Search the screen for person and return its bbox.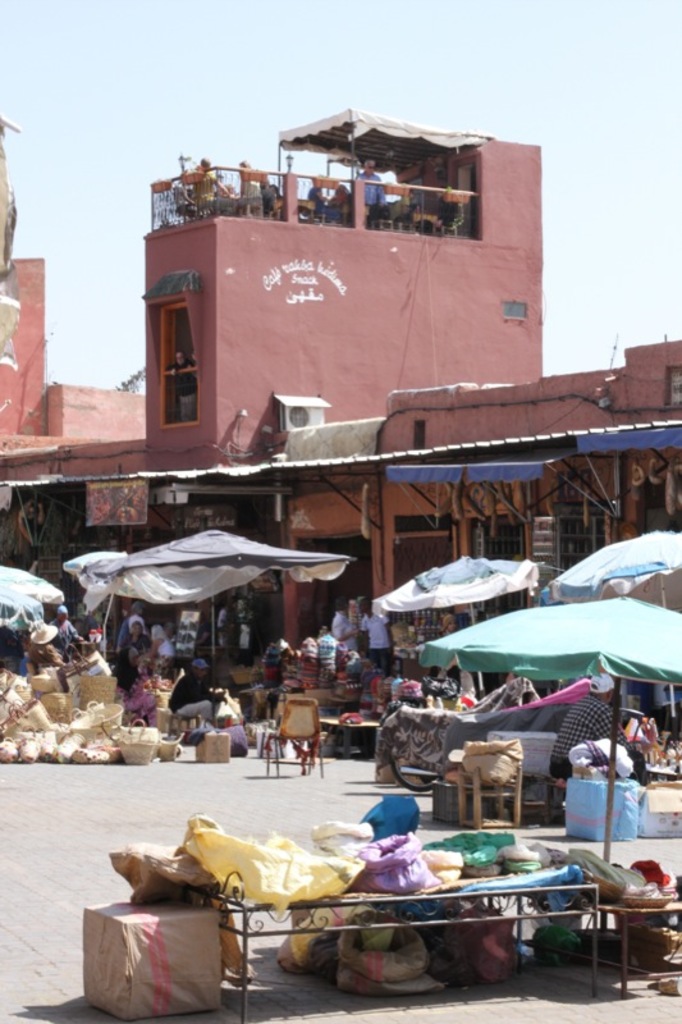
Found: BBox(551, 675, 651, 785).
